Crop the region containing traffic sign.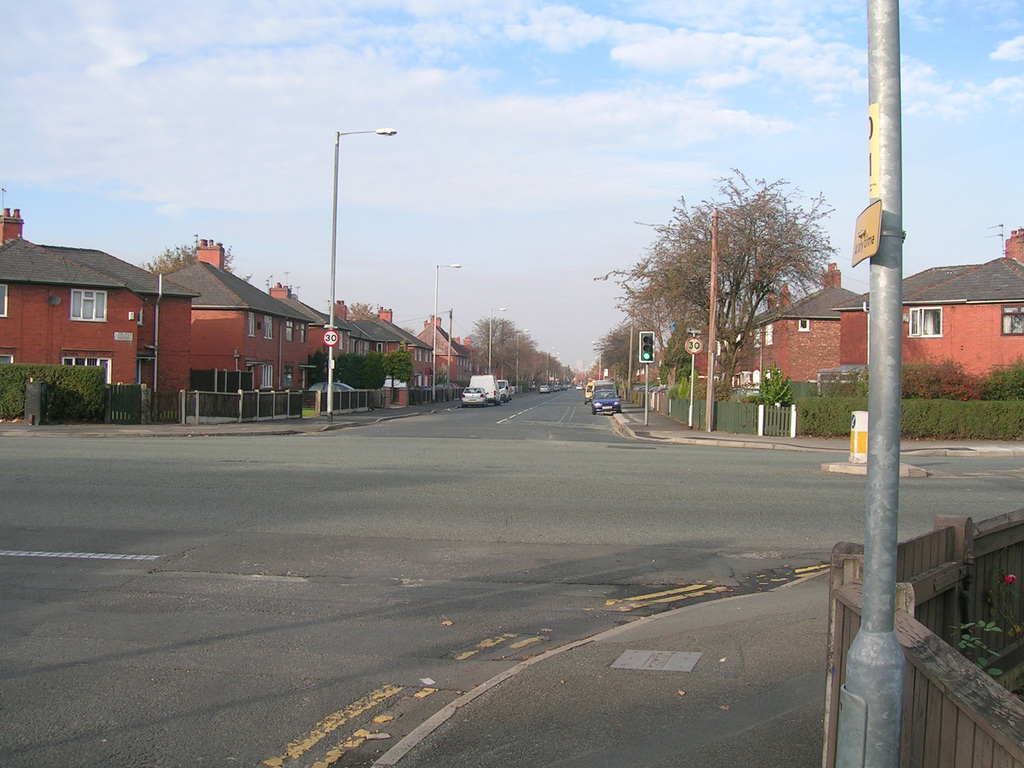
Crop region: Rect(684, 337, 700, 351).
